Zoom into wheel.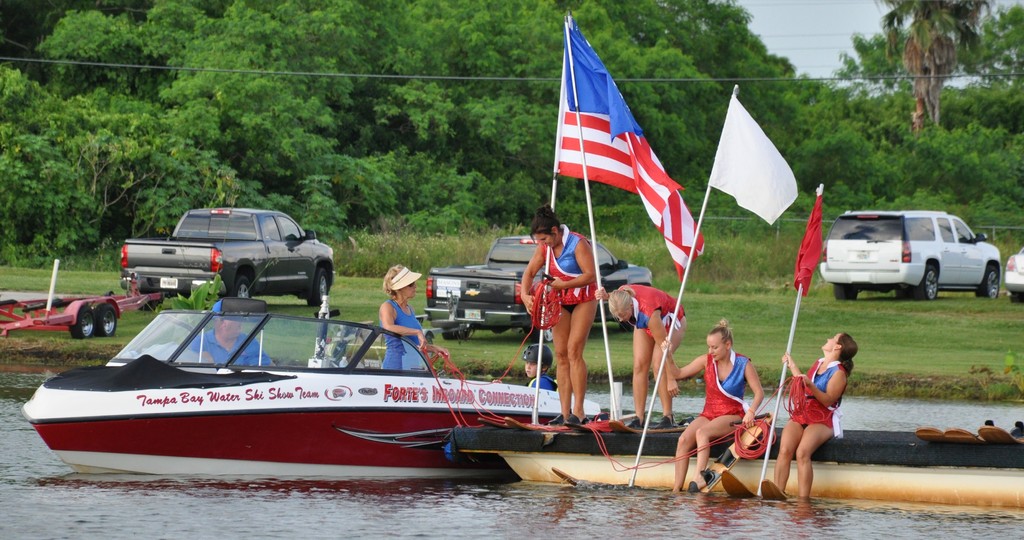
Zoom target: 232, 276, 250, 301.
